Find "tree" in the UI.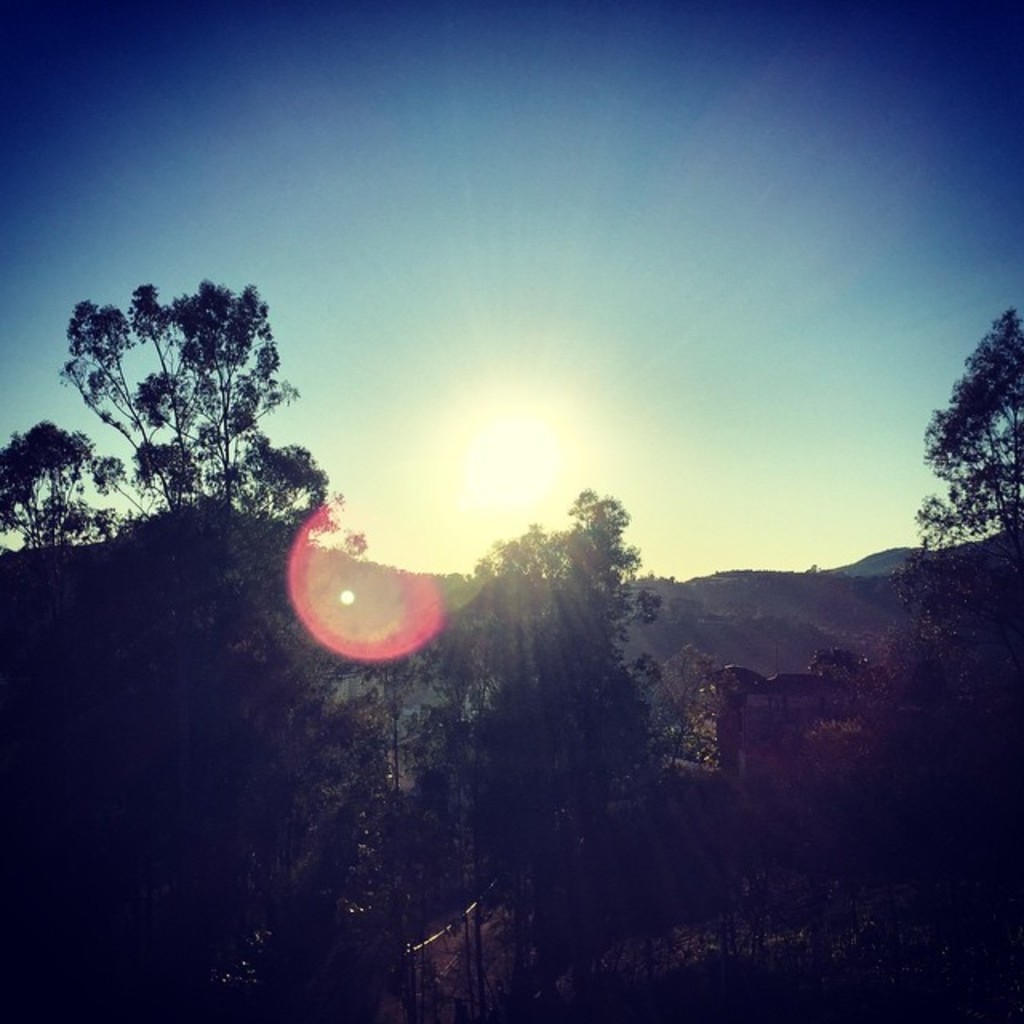
UI element at [410,480,696,1022].
